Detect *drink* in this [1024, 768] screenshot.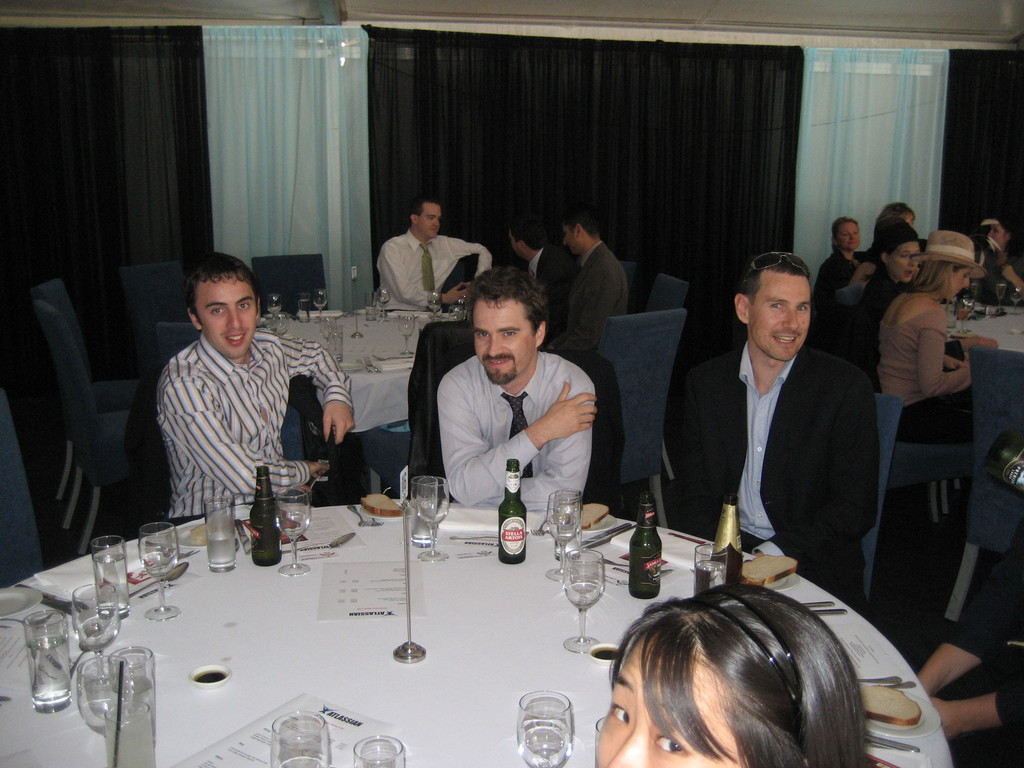
Detection: 697,544,725,595.
